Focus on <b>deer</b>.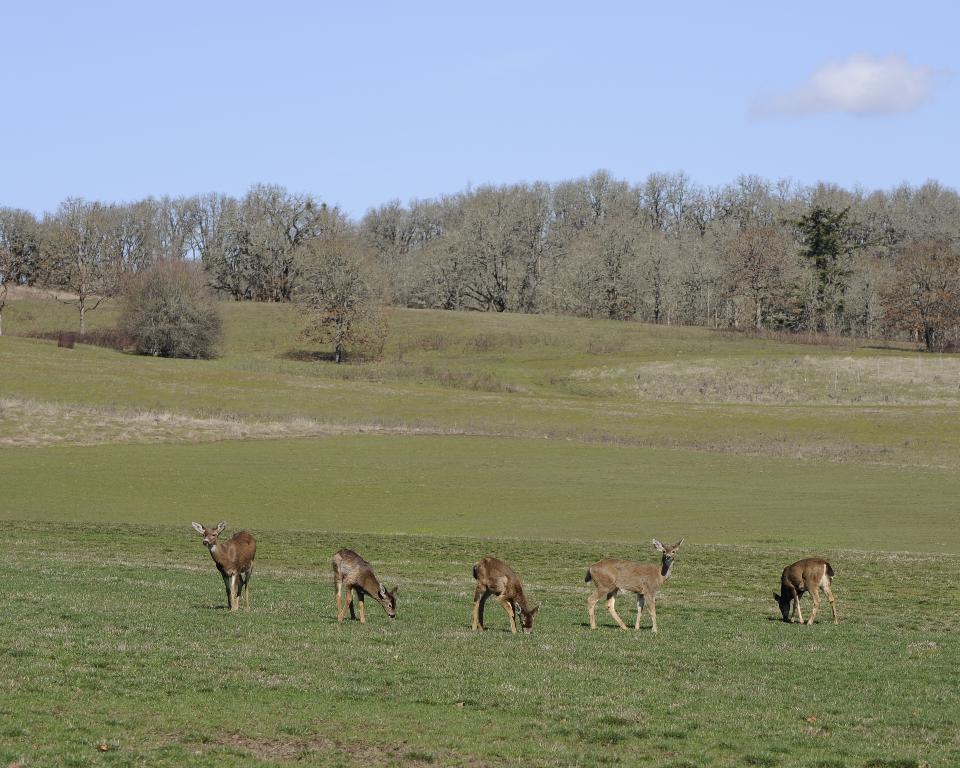
Focused at box=[190, 517, 254, 613].
